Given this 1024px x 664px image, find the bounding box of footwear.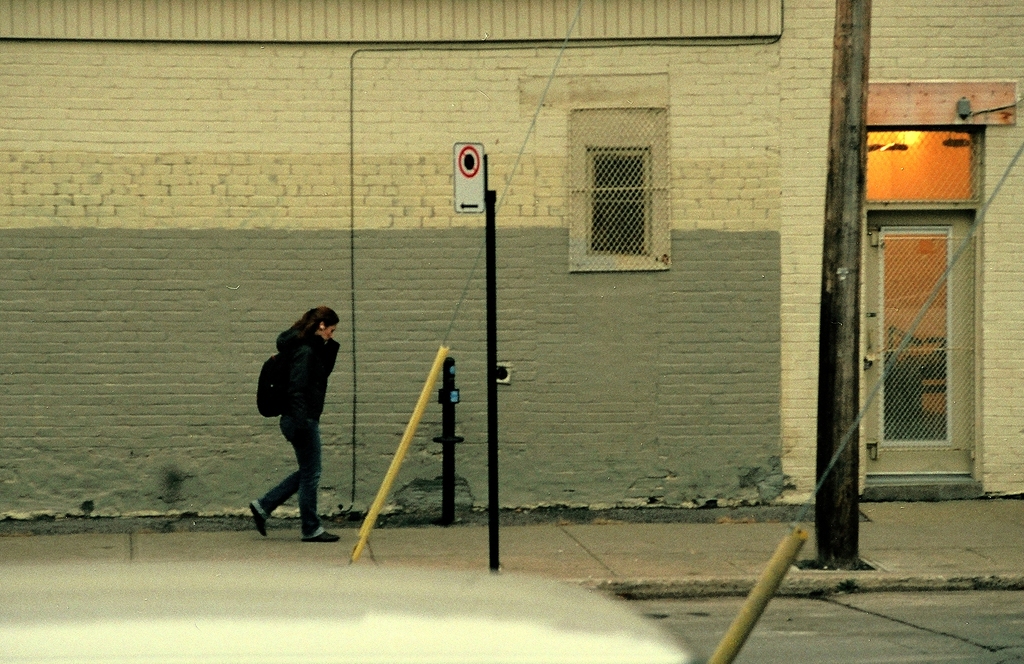
bbox=(248, 501, 267, 538).
